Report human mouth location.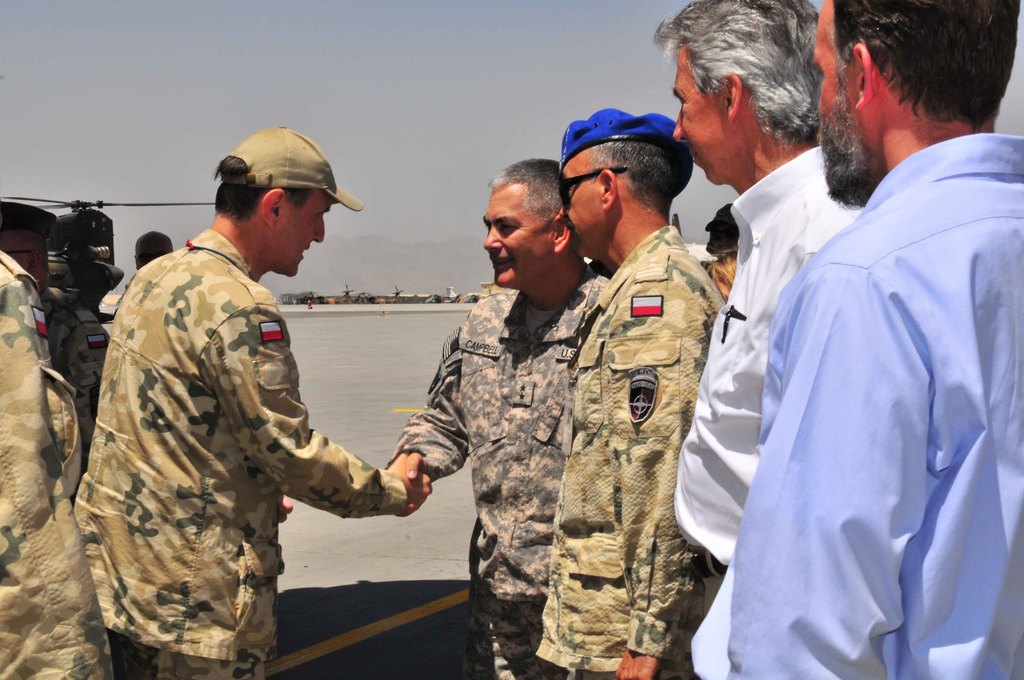
Report: <box>689,150,698,165</box>.
